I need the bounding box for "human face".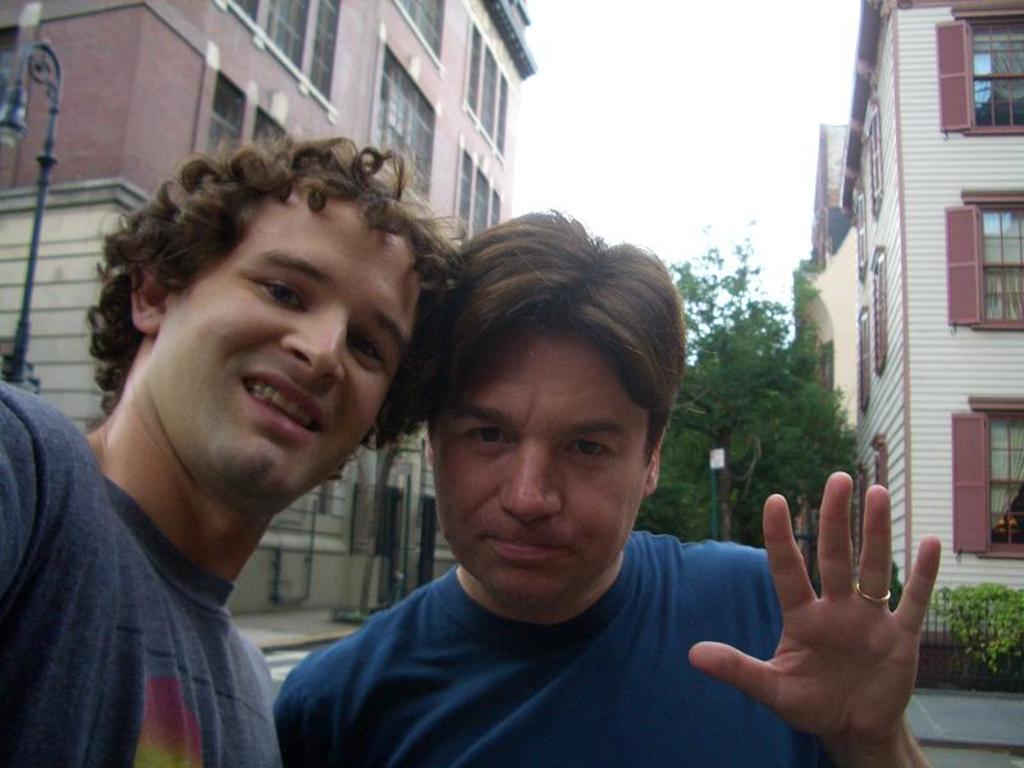
Here it is: bbox(145, 200, 422, 500).
